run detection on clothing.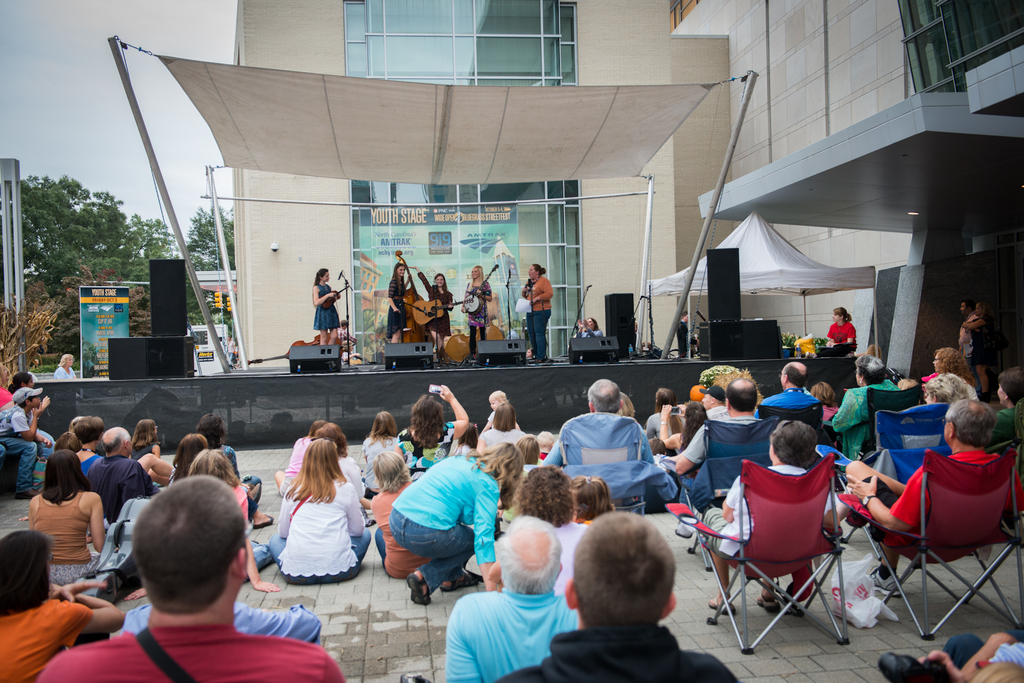
Result: 528/316/552/361.
